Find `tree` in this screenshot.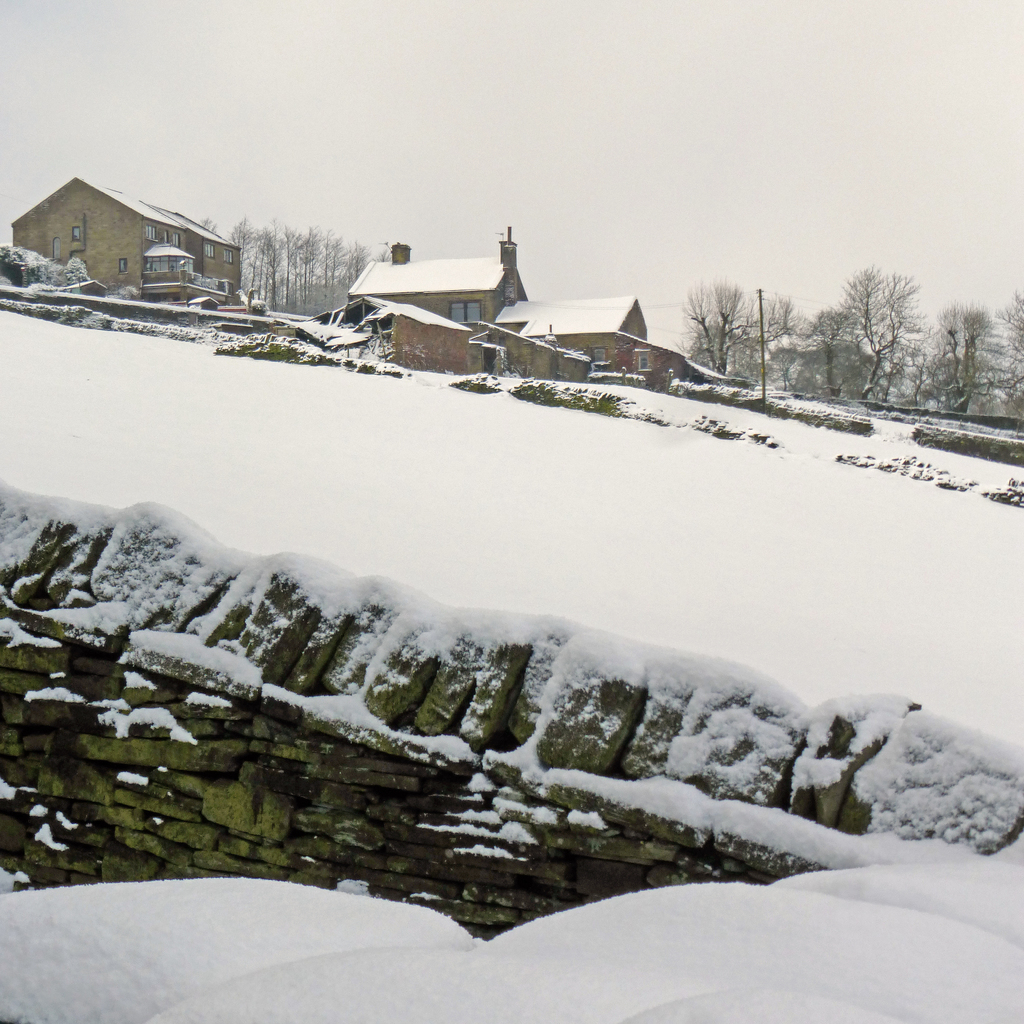
The bounding box for `tree` is <region>811, 239, 964, 392</region>.
